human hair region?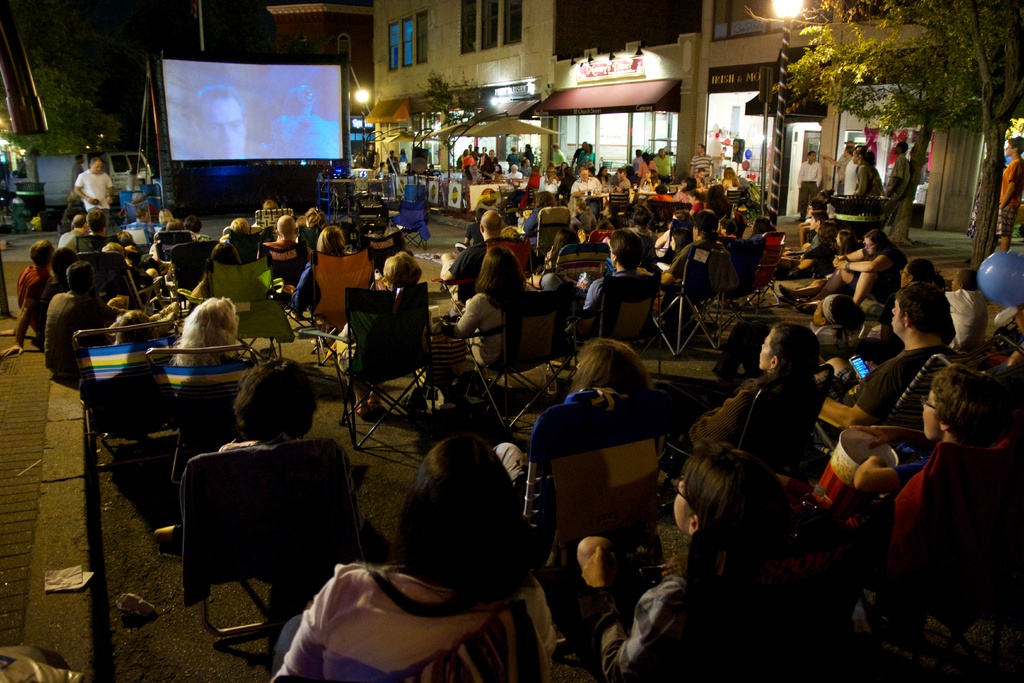
(161,290,238,373)
